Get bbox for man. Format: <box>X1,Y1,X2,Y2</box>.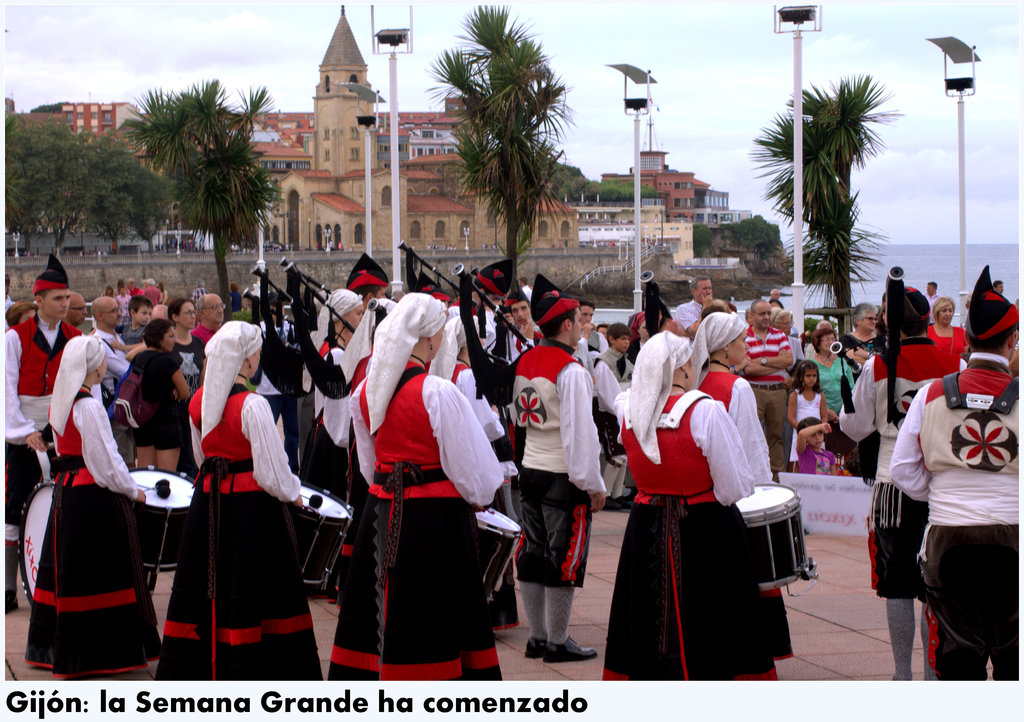
<box>94,297,135,410</box>.
